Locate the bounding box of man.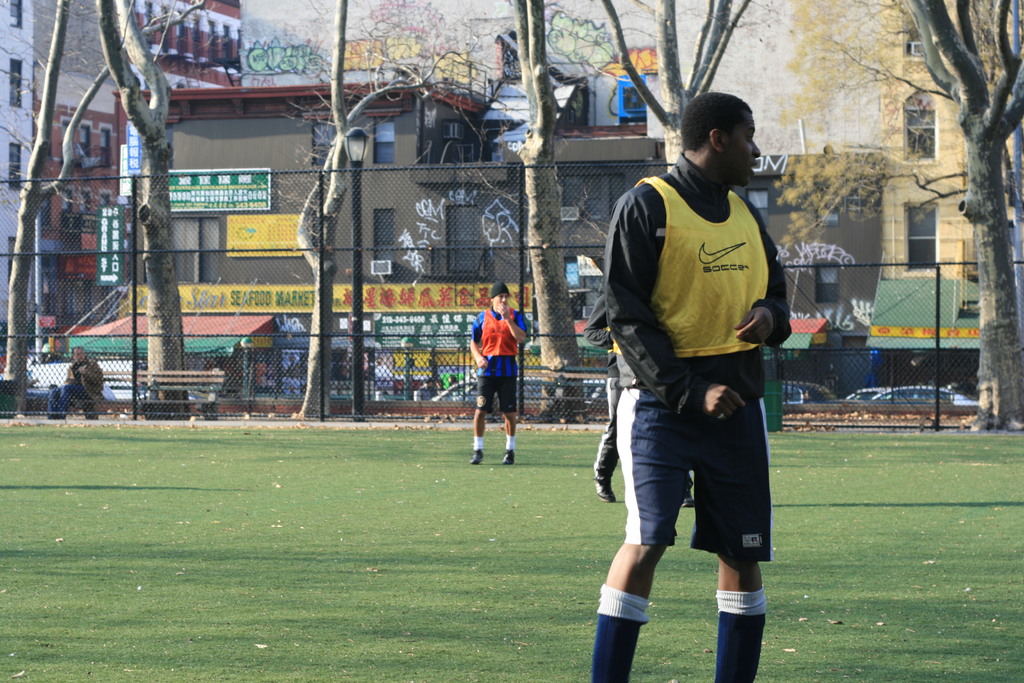
Bounding box: <region>43, 344, 104, 420</region>.
